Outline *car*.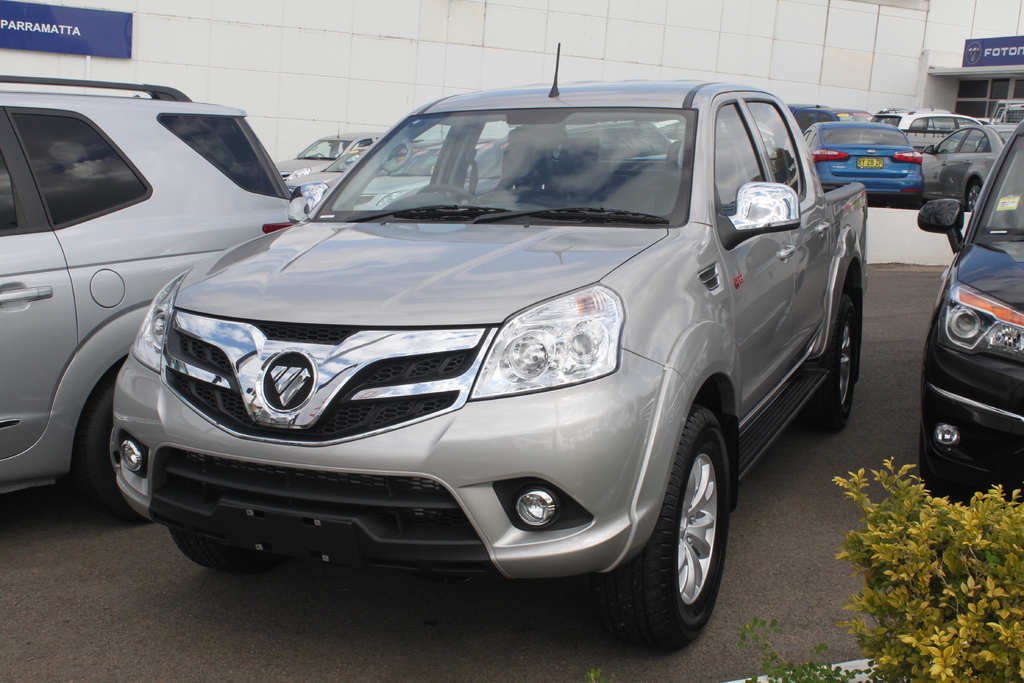
Outline: bbox=(273, 129, 413, 194).
